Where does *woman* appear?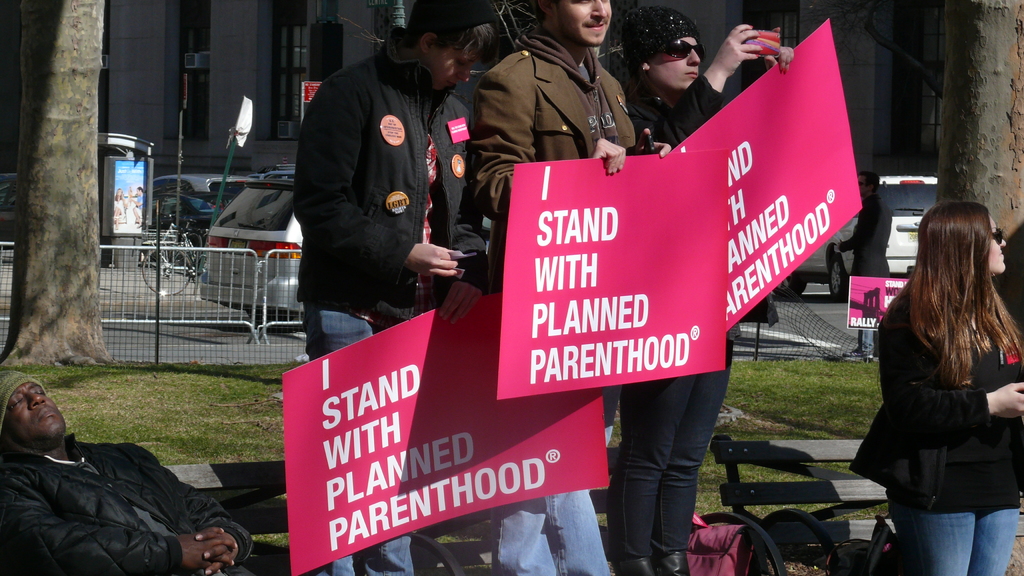
Appears at left=598, top=0, right=796, bottom=575.
